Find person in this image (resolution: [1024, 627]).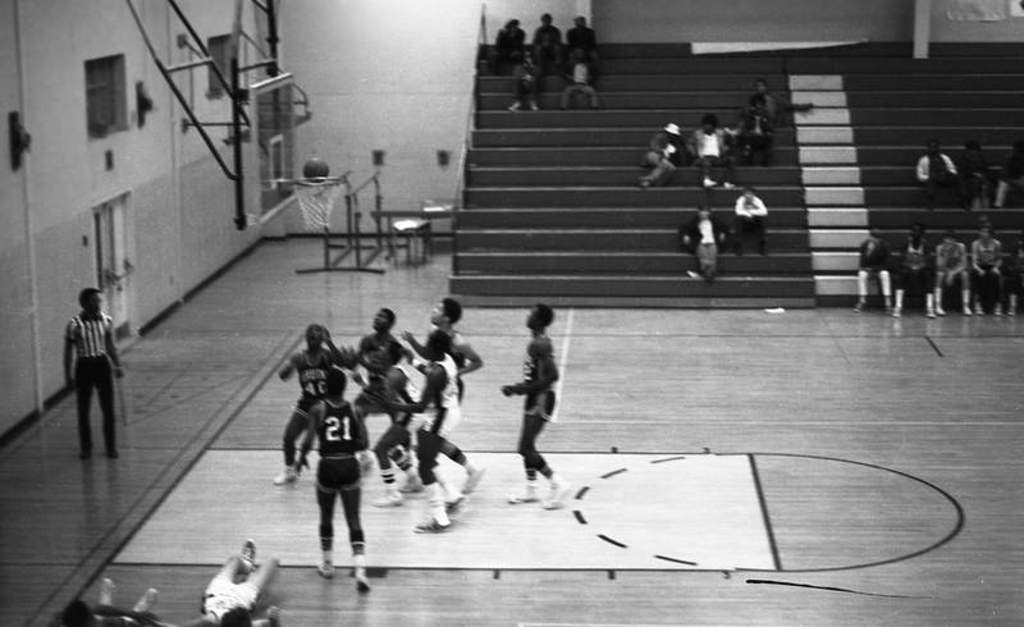
crop(641, 120, 682, 187).
